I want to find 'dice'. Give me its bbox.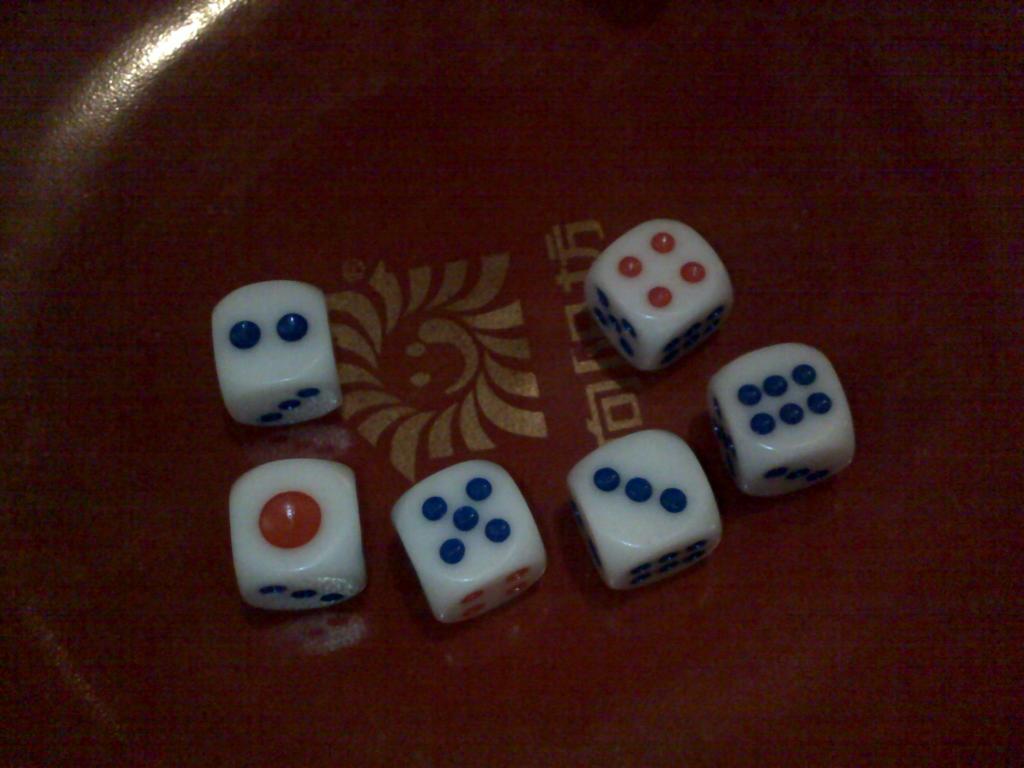
{"x1": 214, "y1": 280, "x2": 342, "y2": 431}.
